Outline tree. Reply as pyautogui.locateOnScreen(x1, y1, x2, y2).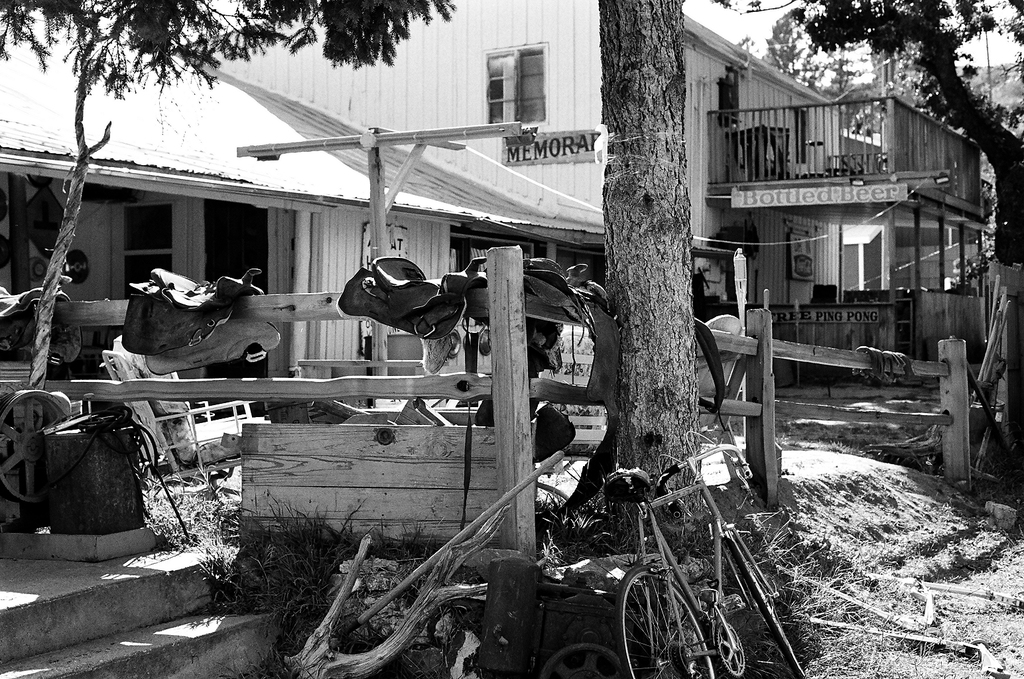
pyautogui.locateOnScreen(599, 0, 792, 550).
